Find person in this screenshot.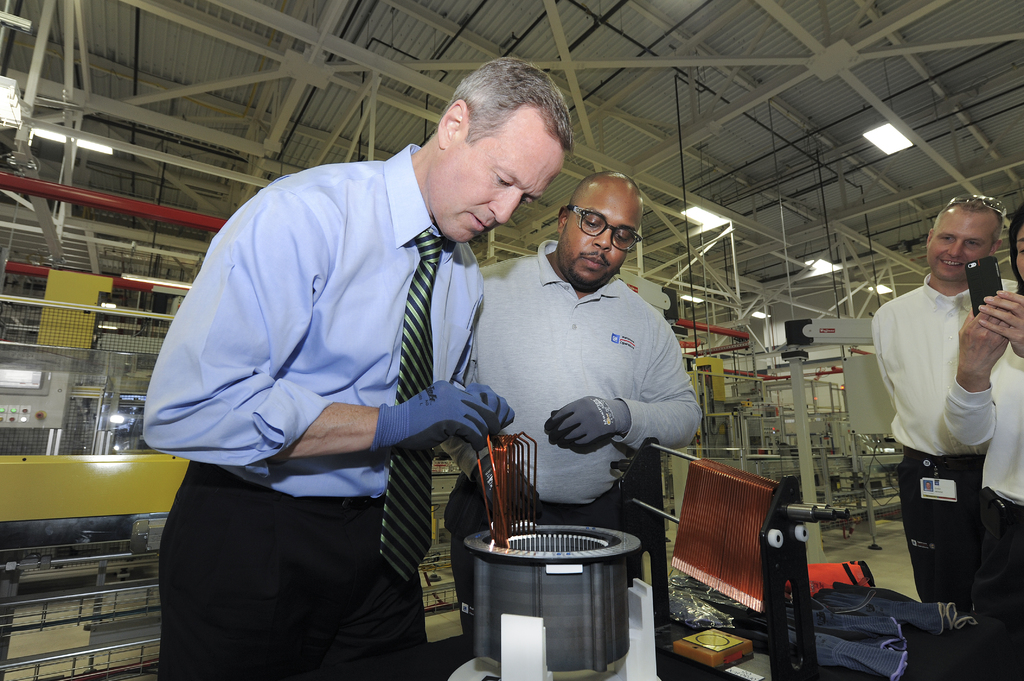
The bounding box for person is [458,172,706,657].
